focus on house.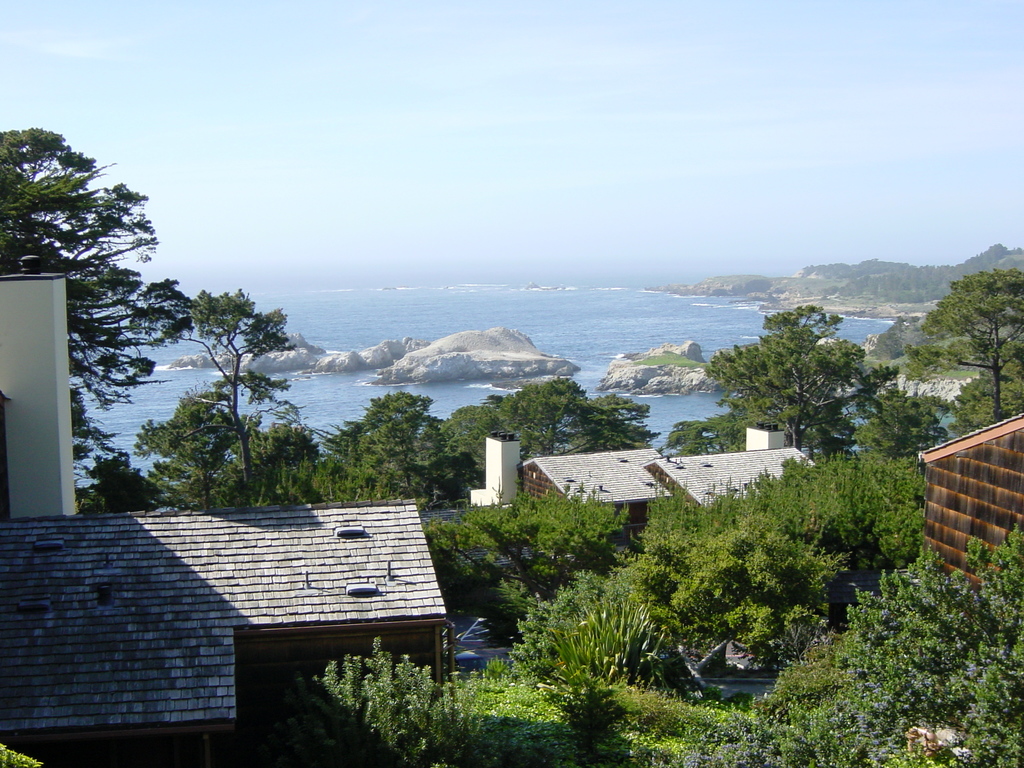
Focused at l=0, t=497, r=454, b=767.
